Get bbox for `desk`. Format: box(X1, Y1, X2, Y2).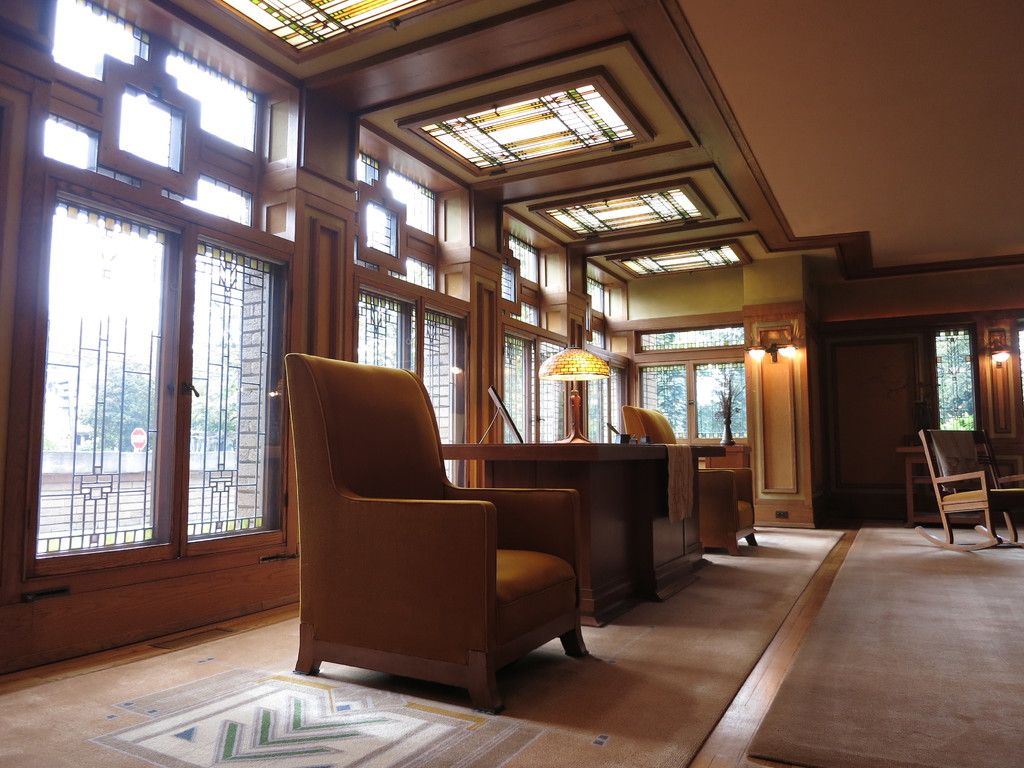
box(495, 429, 716, 610).
